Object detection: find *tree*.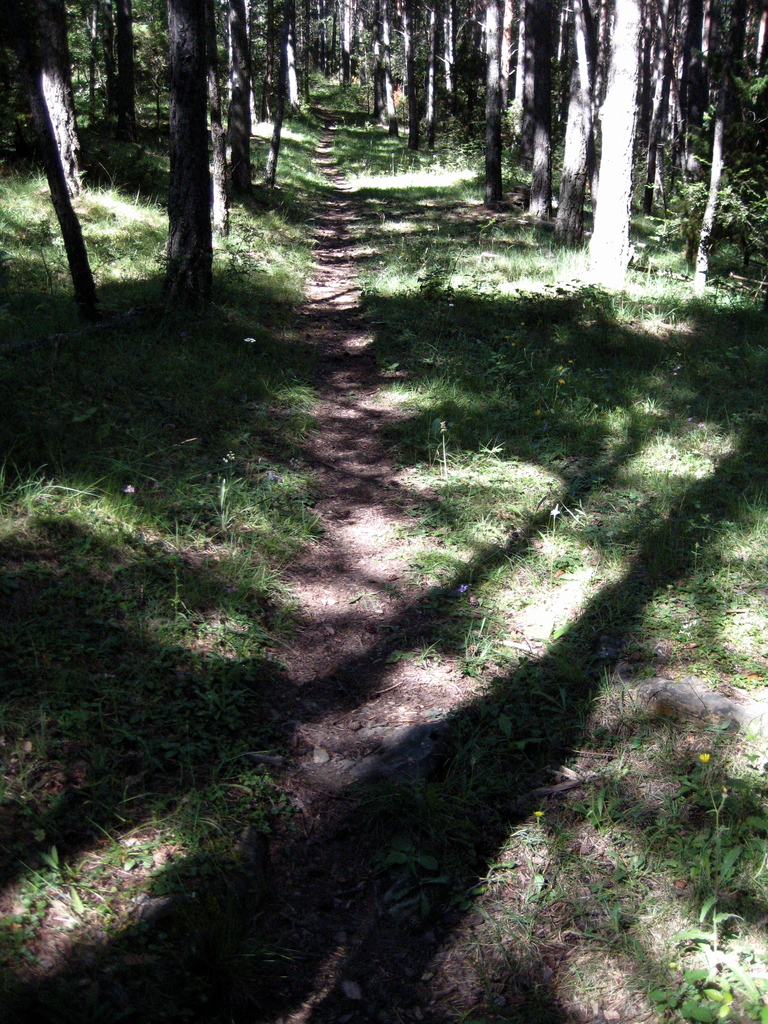
left=407, top=0, right=470, bottom=152.
